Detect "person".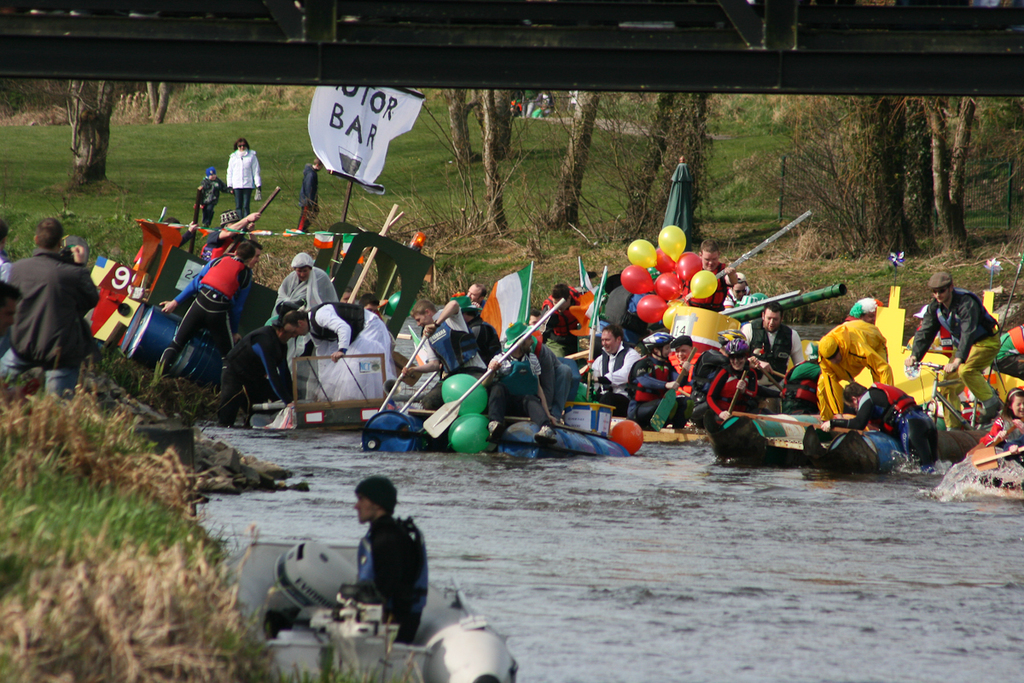
Detected at region(298, 157, 323, 232).
